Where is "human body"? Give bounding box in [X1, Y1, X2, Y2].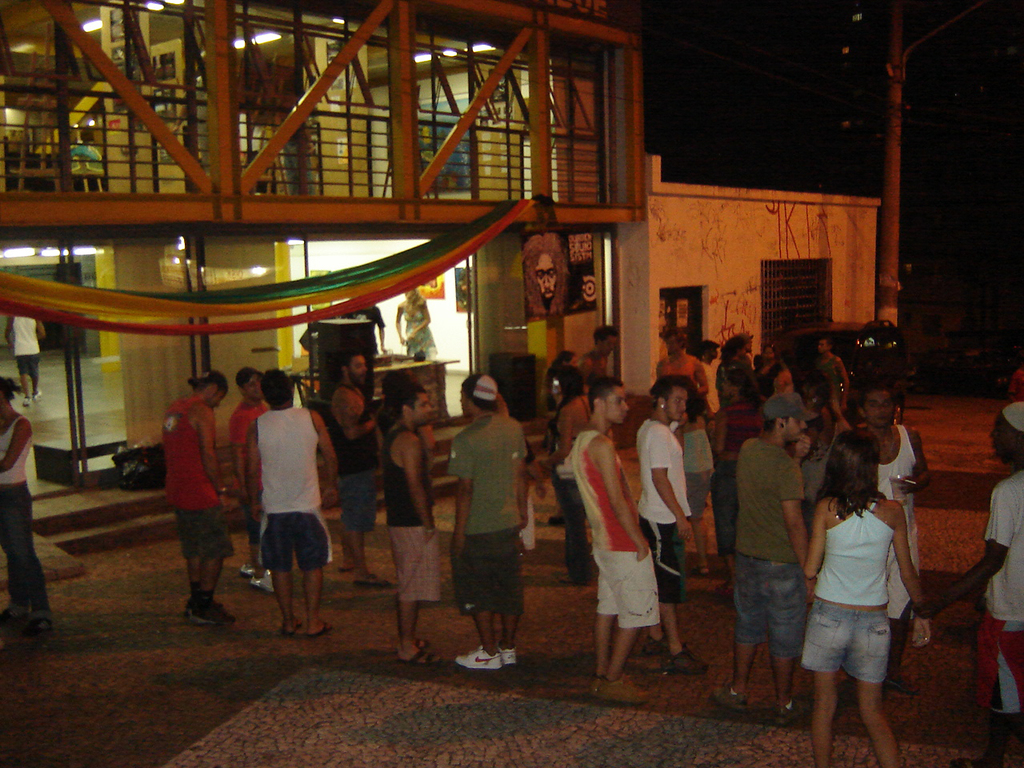
[631, 425, 690, 687].
